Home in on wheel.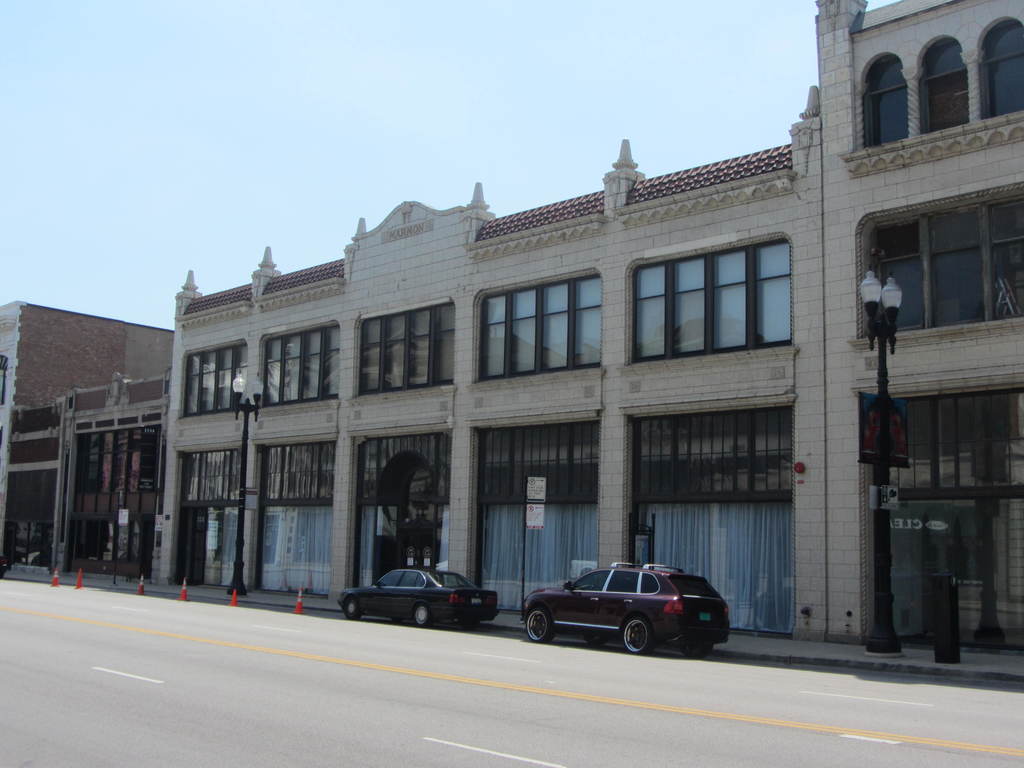
Homed in at left=514, top=606, right=557, bottom=647.
